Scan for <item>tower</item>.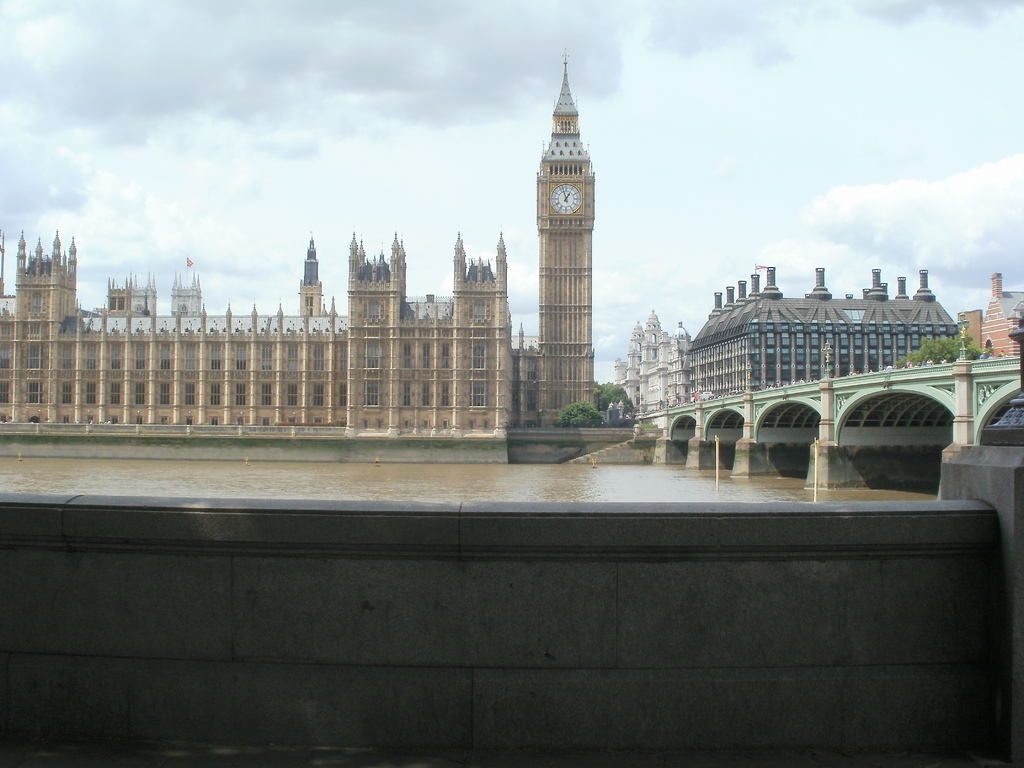
Scan result: 169, 273, 209, 322.
